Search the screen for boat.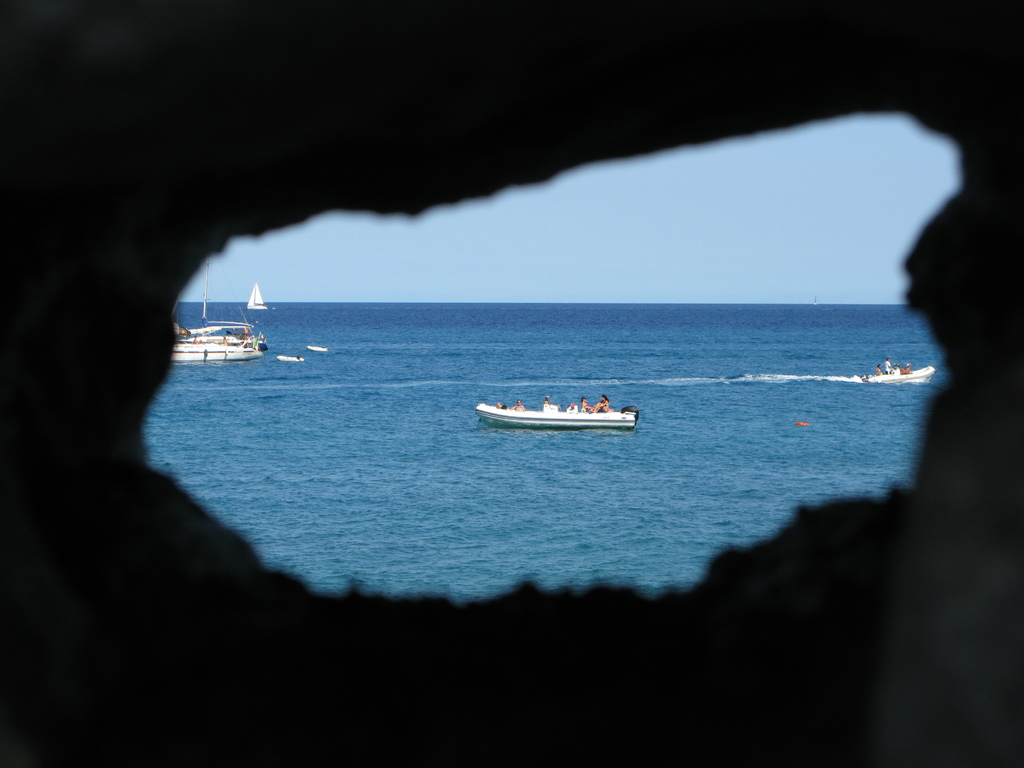
Found at <bbox>175, 295, 273, 373</bbox>.
